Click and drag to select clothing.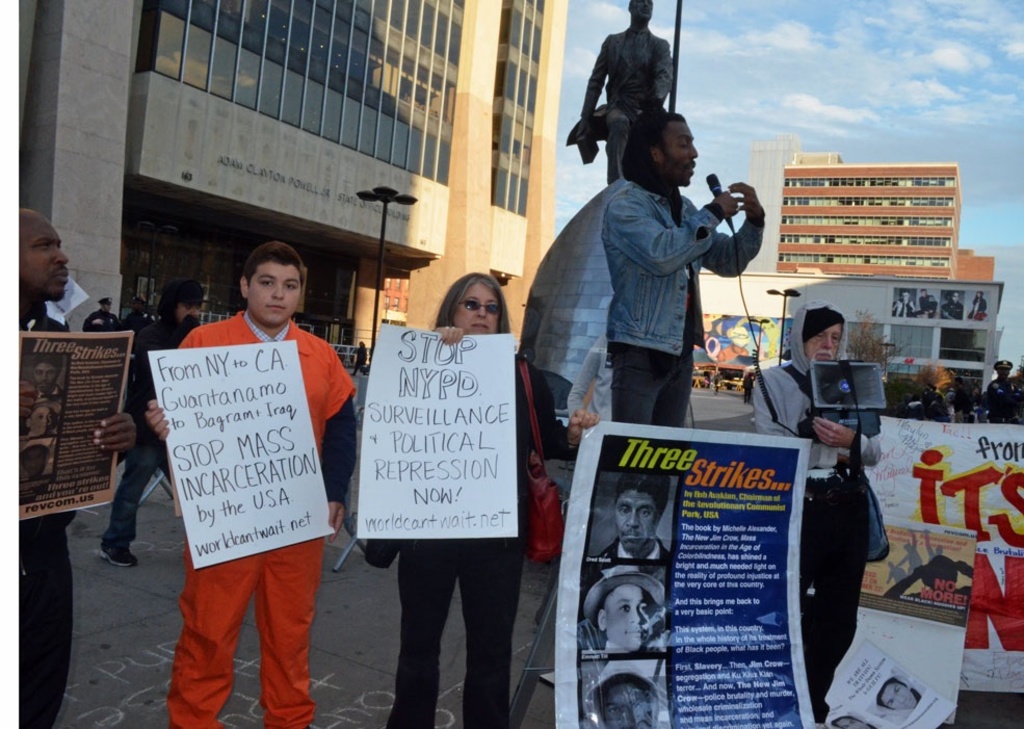
Selection: crop(594, 535, 672, 561).
